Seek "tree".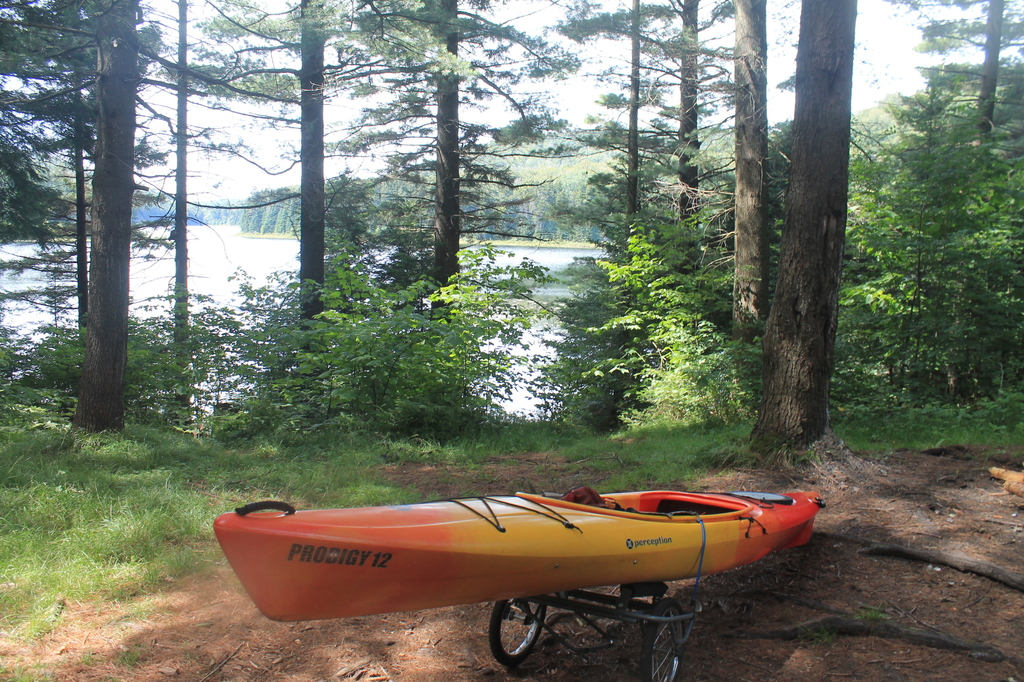
pyautogui.locateOnScreen(882, 67, 966, 152).
